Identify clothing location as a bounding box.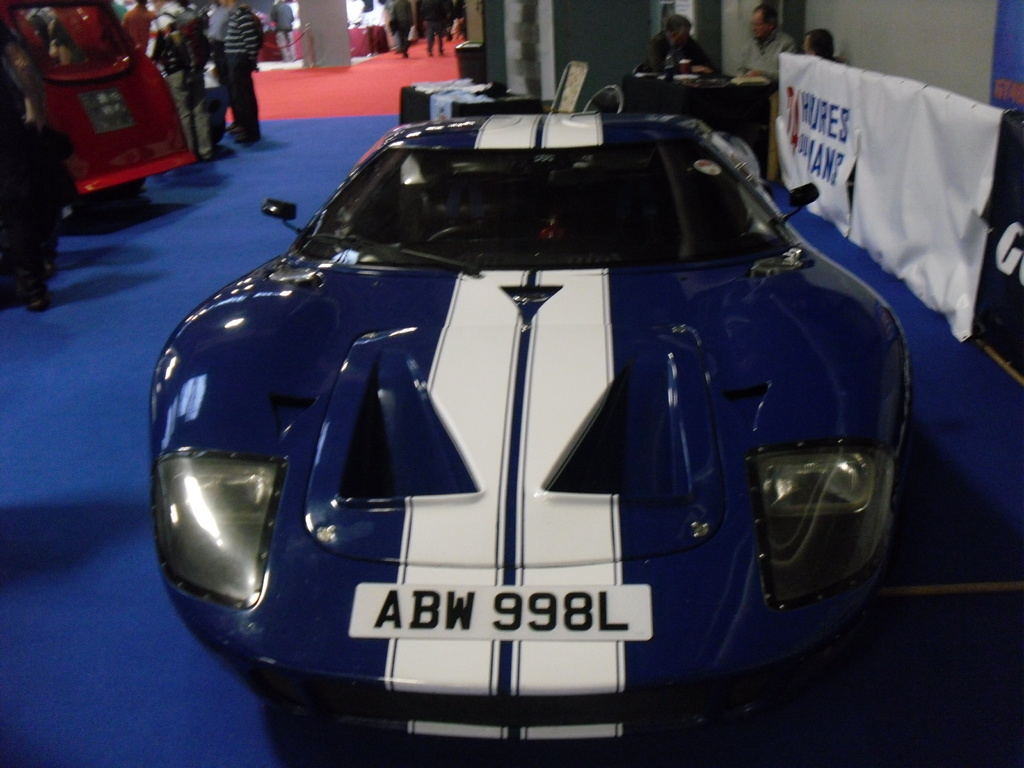
119, 4, 157, 57.
